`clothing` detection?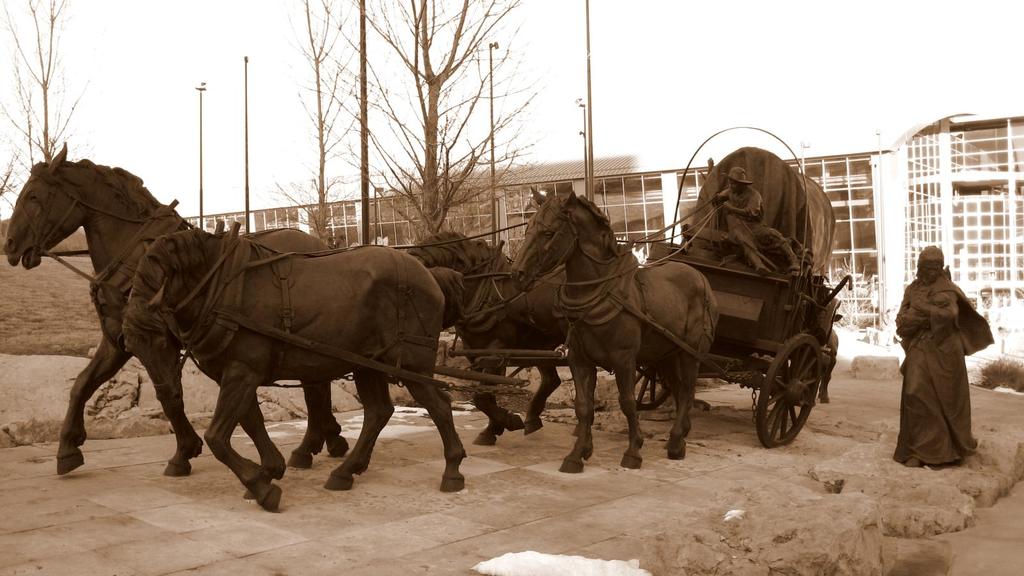
[x1=722, y1=186, x2=802, y2=266]
